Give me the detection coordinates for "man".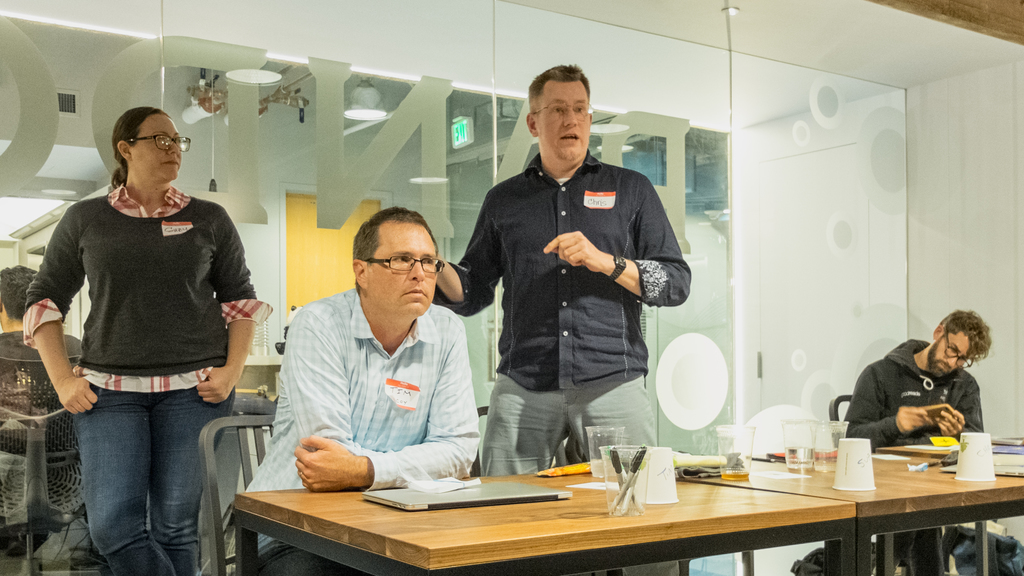
(left=234, top=205, right=509, bottom=575).
